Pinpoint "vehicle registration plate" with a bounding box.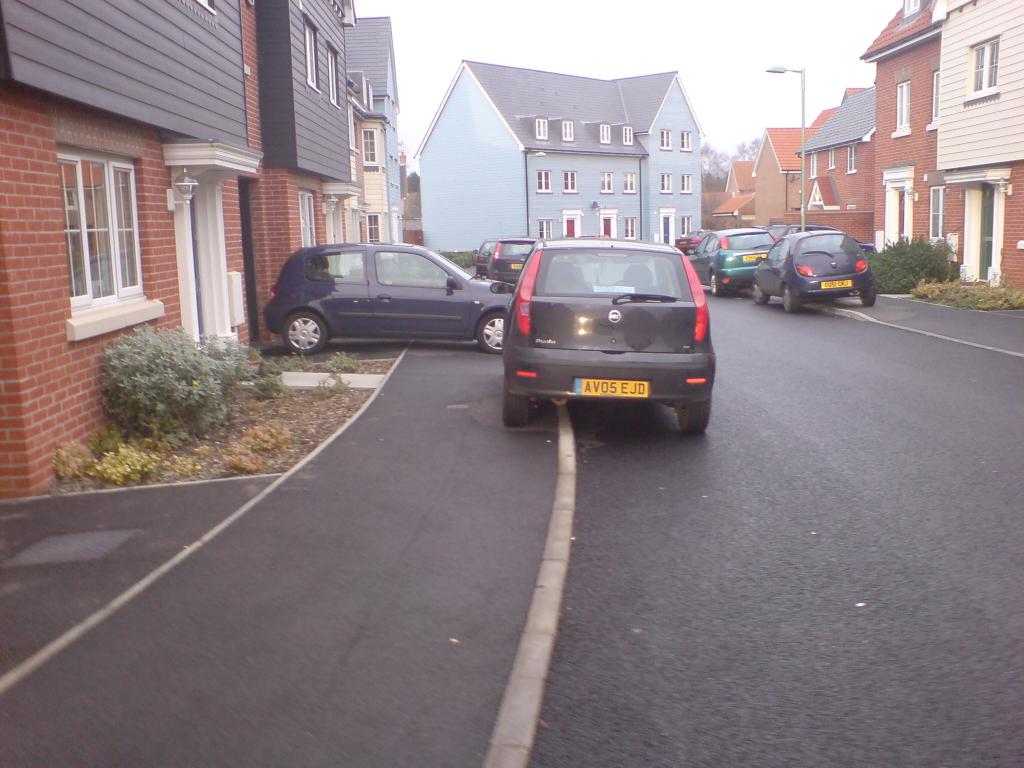
x1=744 y1=253 x2=769 y2=260.
